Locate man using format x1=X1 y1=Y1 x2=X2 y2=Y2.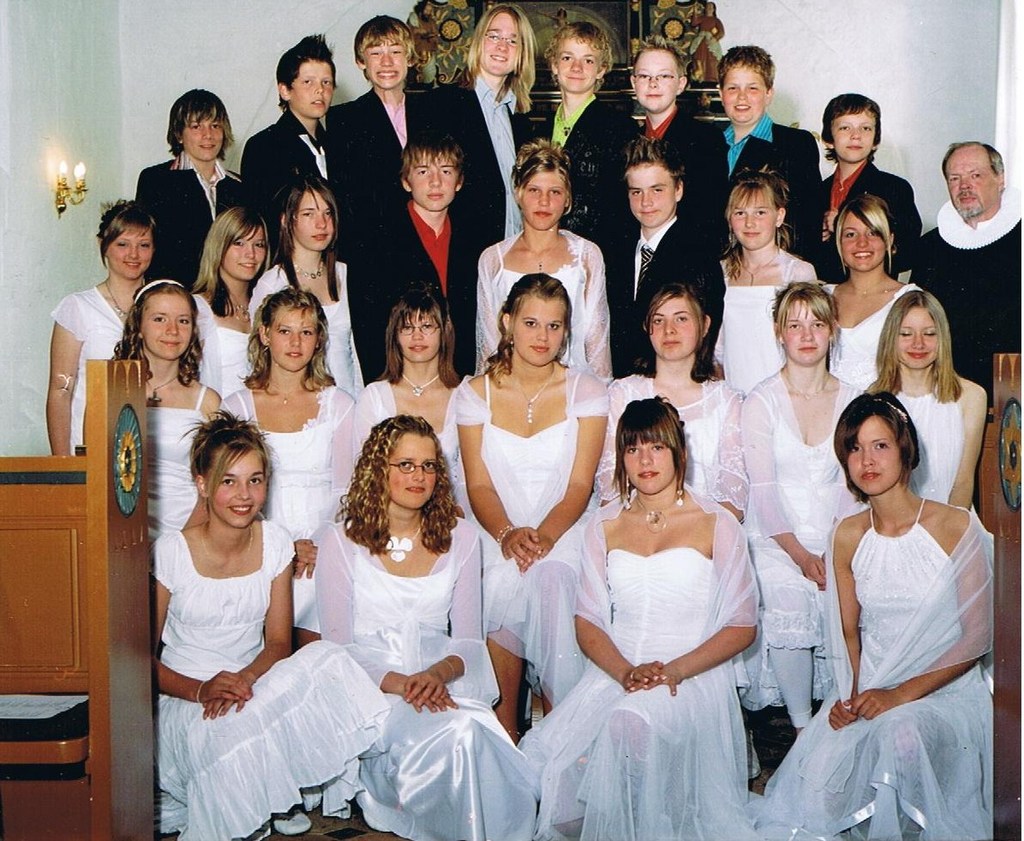
x1=891 y1=134 x2=1023 y2=400.
